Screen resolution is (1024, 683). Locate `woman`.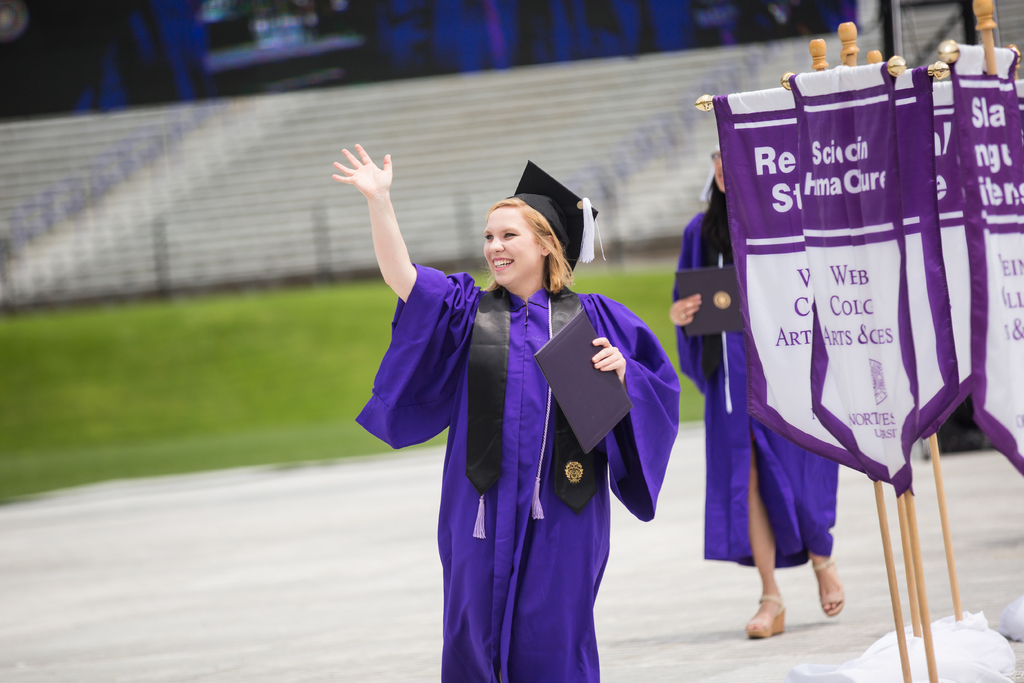
376:146:658:676.
